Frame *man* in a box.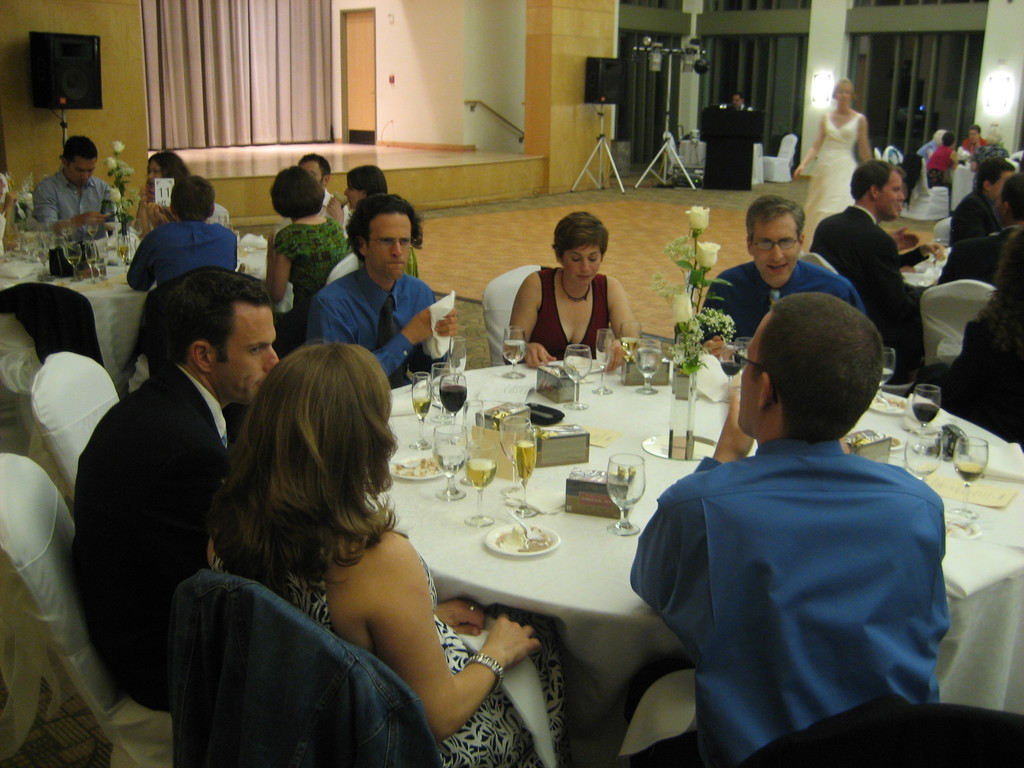
x1=943 y1=176 x2=1023 y2=332.
